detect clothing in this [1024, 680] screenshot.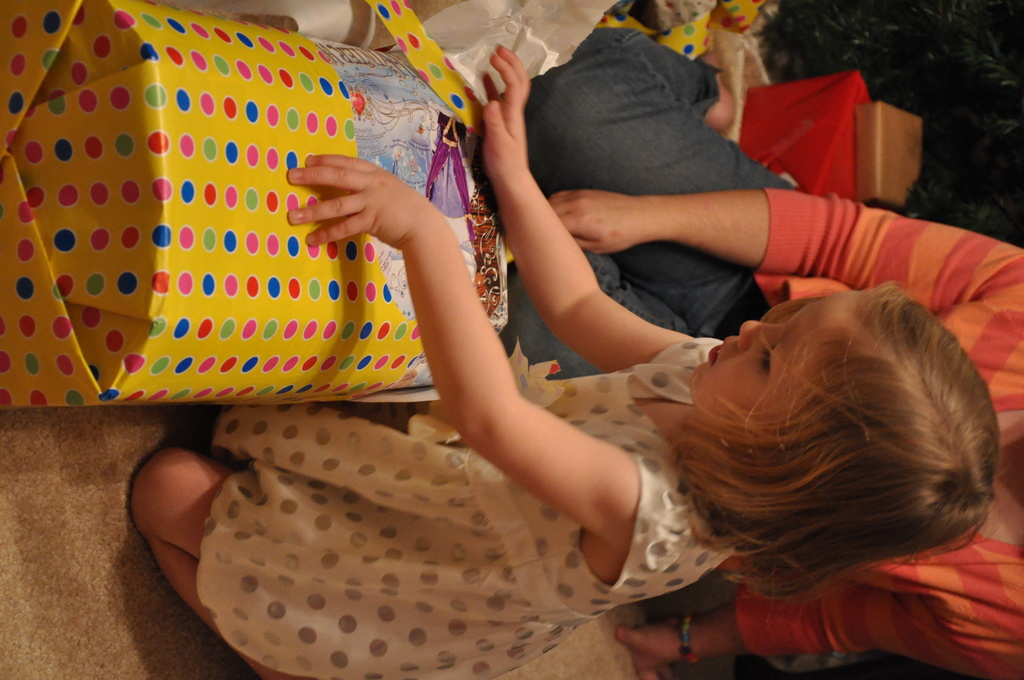
Detection: locate(135, 364, 701, 660).
